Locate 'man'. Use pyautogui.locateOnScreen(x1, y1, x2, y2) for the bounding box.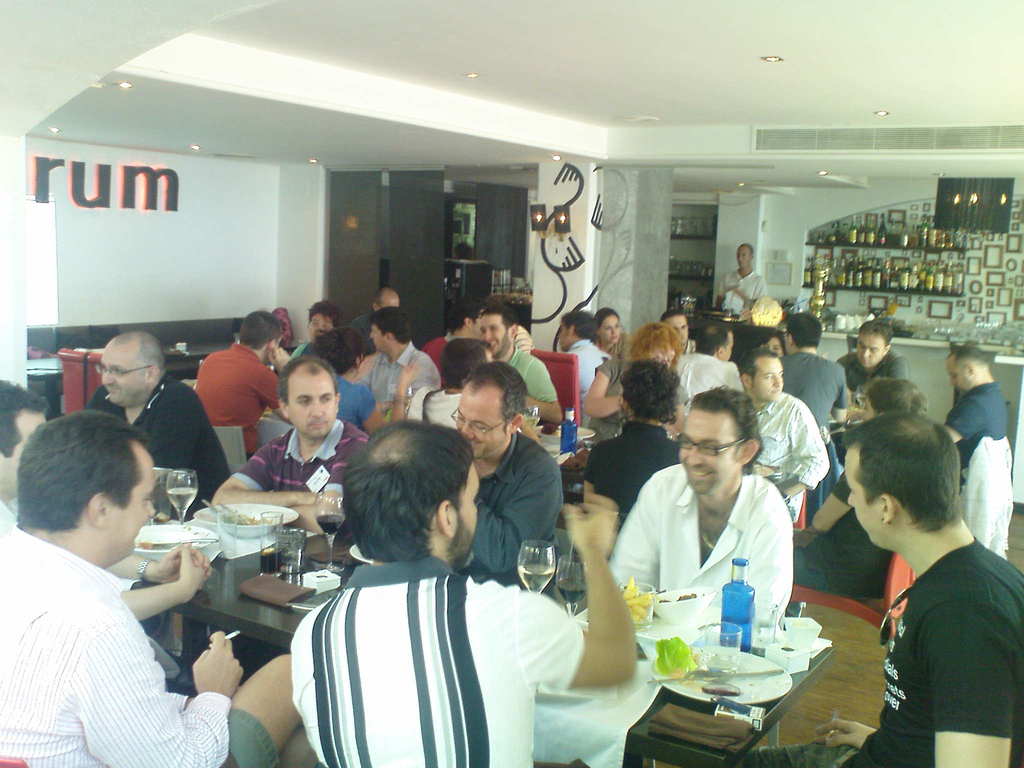
pyautogui.locateOnScreen(83, 328, 232, 509).
